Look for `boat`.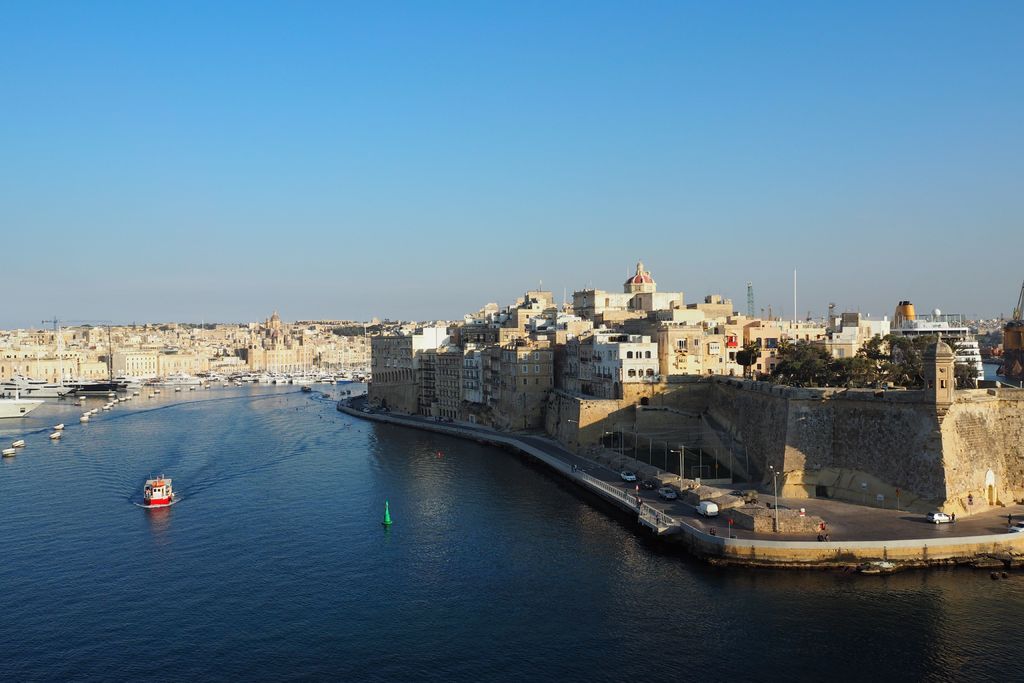
Found: (55,370,111,391).
